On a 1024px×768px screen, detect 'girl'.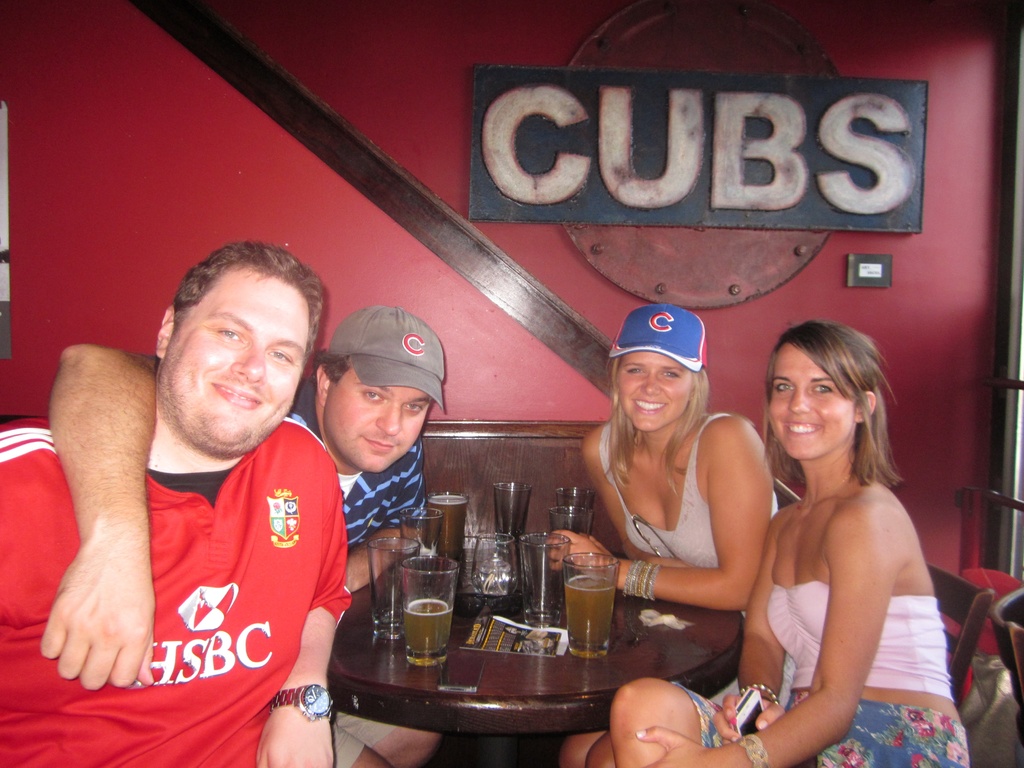
<bbox>566, 317, 979, 767</bbox>.
